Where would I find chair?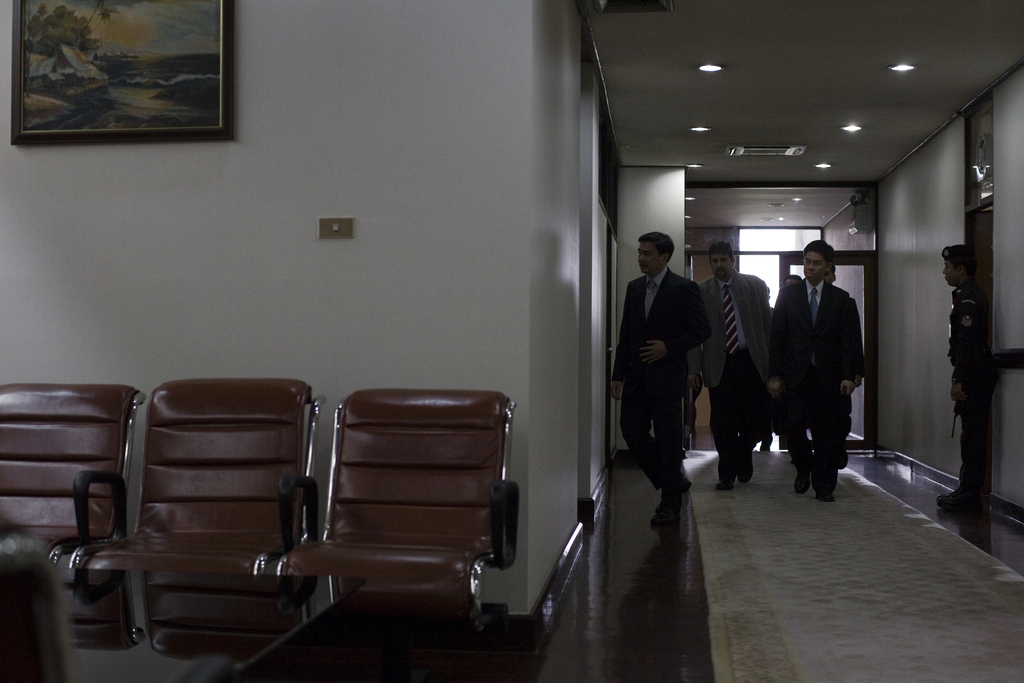
At crop(0, 384, 143, 653).
